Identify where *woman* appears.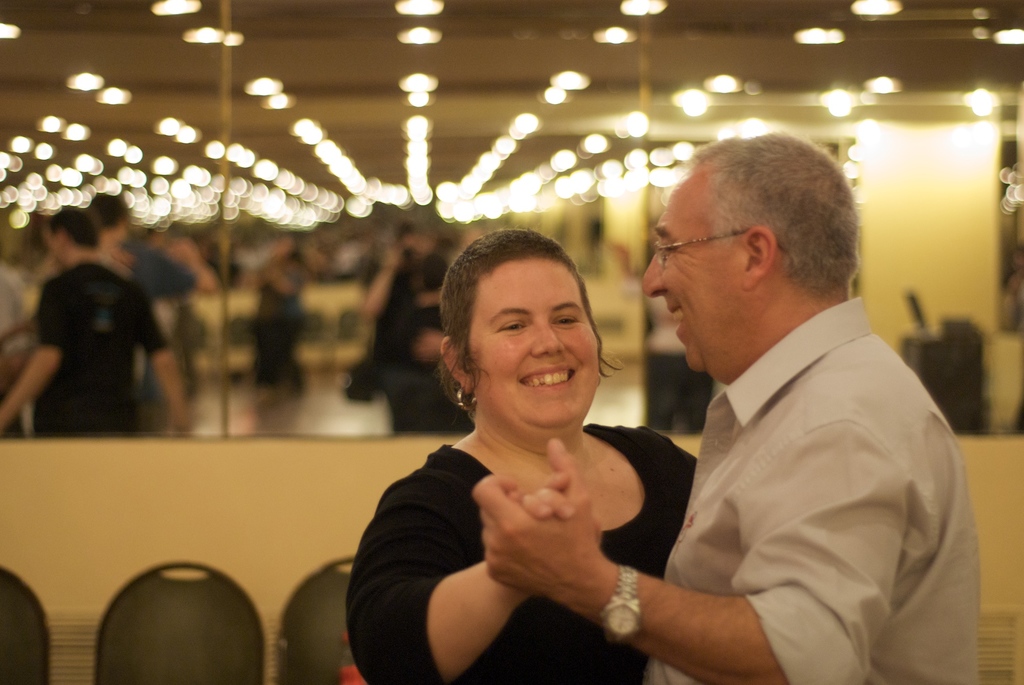
Appears at BBox(335, 219, 745, 677).
